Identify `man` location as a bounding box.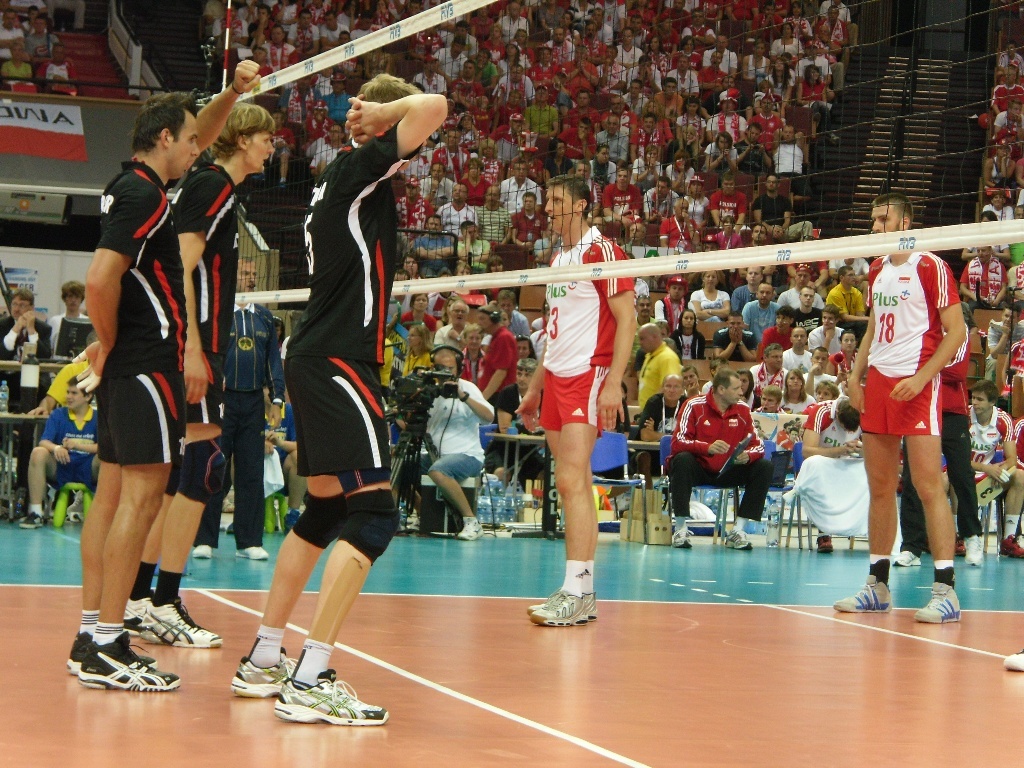
657,200,698,290.
